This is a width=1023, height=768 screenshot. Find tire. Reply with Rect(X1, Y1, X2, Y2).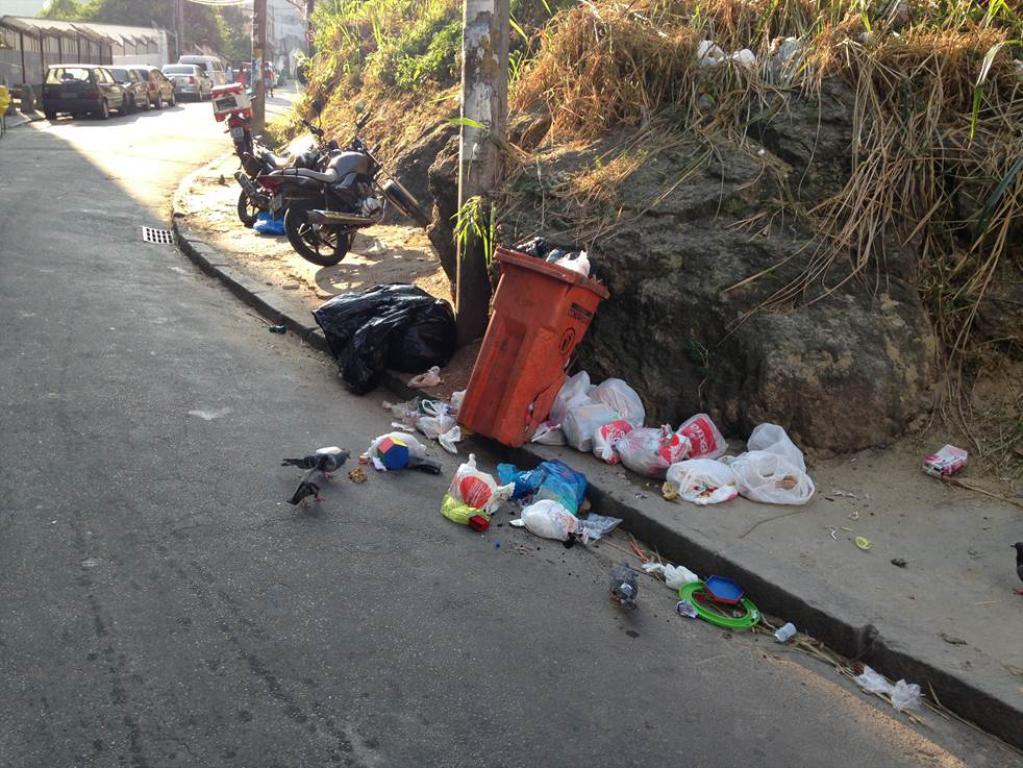
Rect(46, 103, 58, 120).
